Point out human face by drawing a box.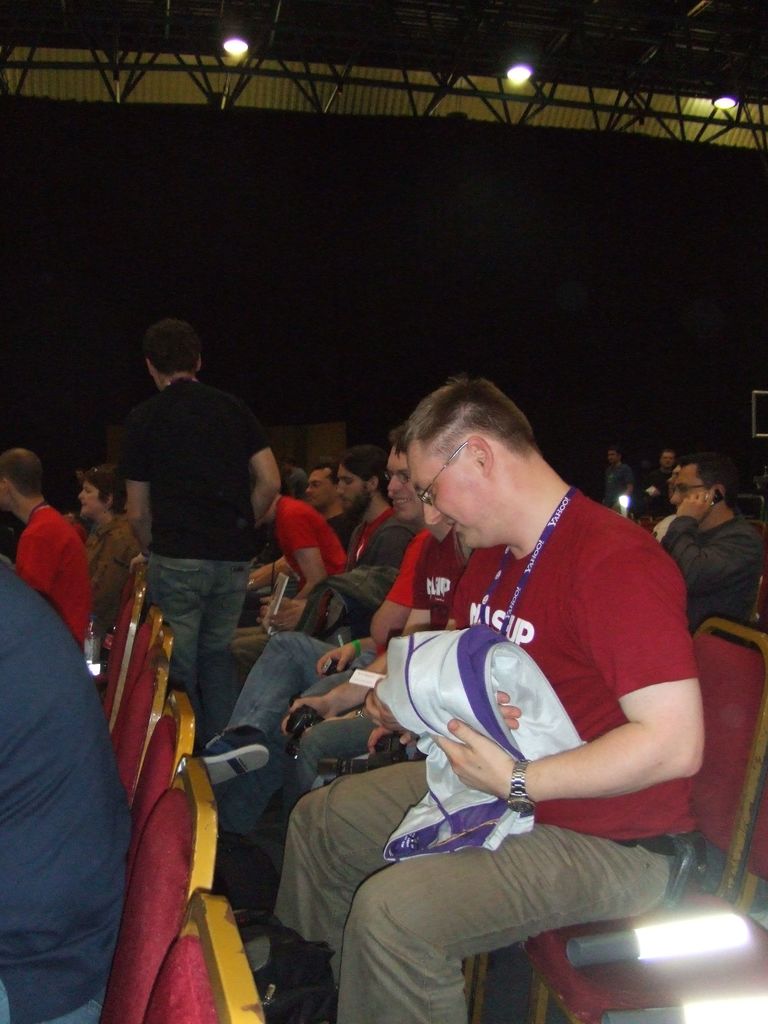
(left=79, top=481, right=102, bottom=516).
